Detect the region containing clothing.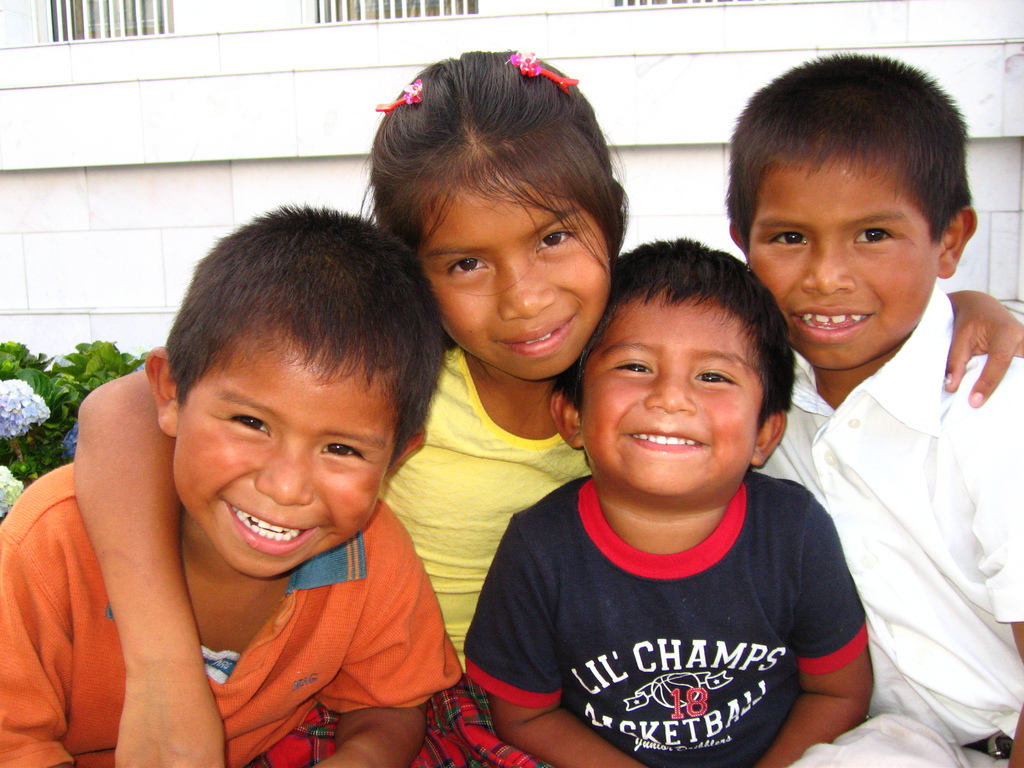
detection(294, 346, 593, 767).
